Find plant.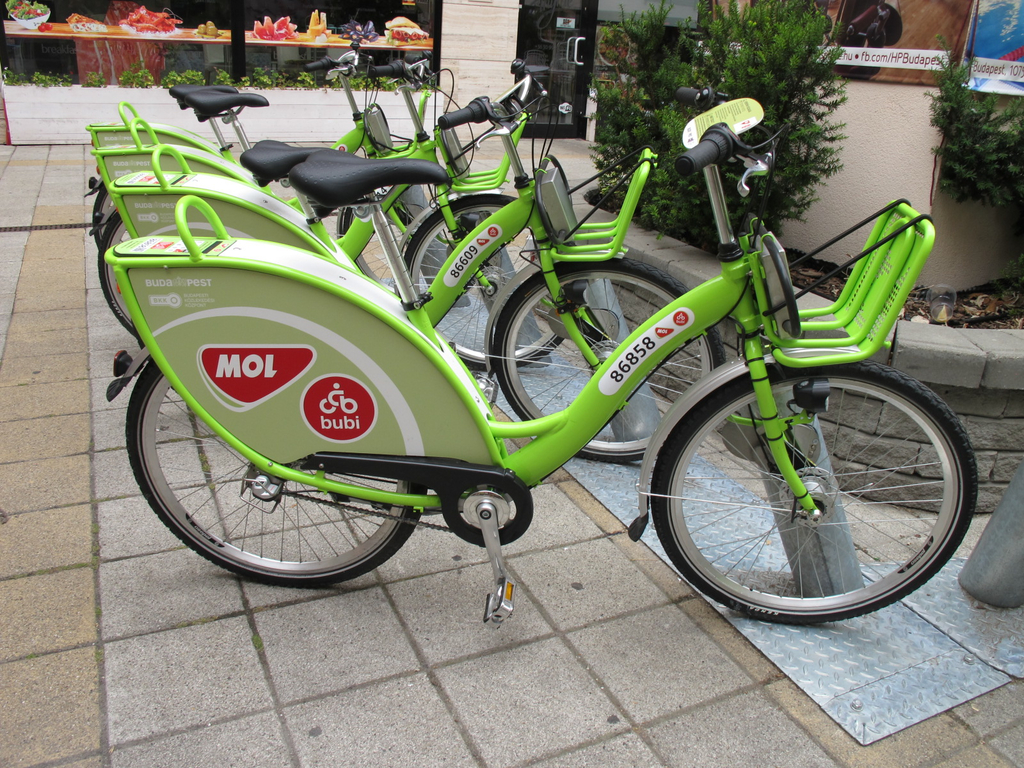
box=[119, 62, 157, 90].
